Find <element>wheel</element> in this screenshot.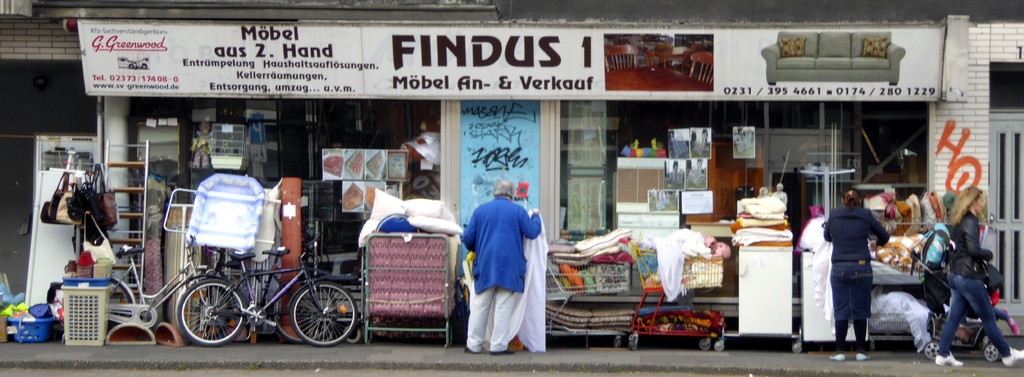
The bounding box for <element>wheel</element> is locate(101, 282, 137, 335).
